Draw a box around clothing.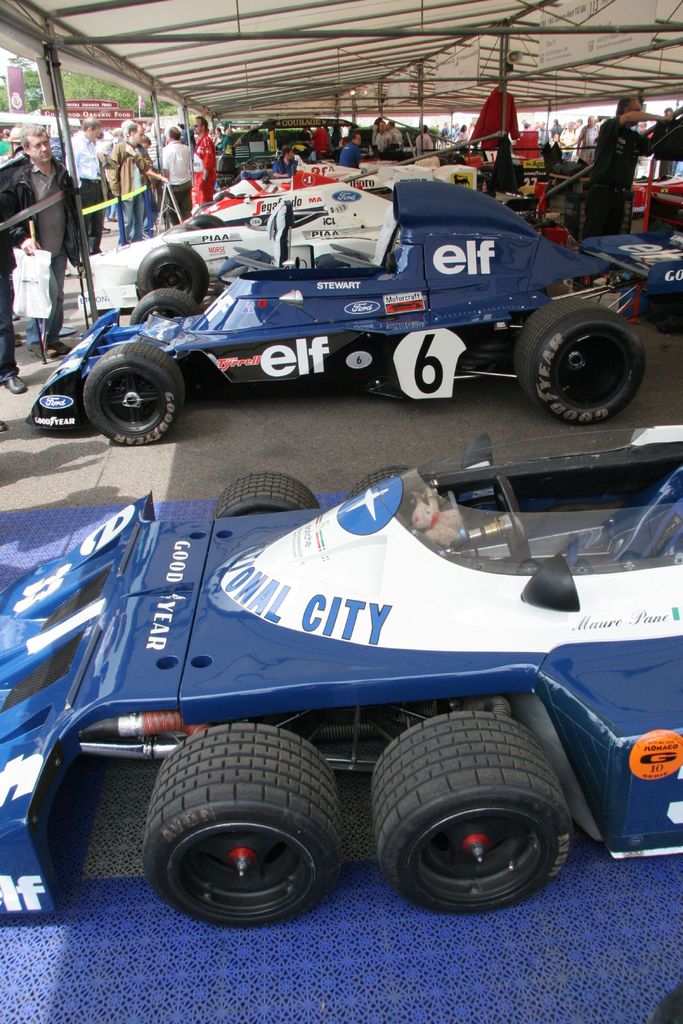
<bbox>226, 133, 236, 154</bbox>.
